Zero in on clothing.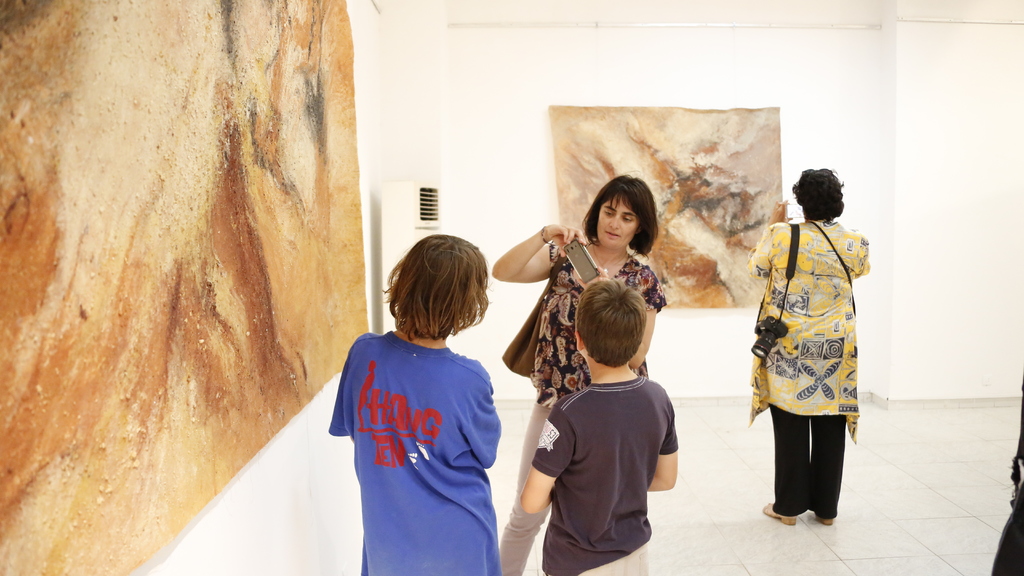
Zeroed in: [502, 237, 659, 571].
